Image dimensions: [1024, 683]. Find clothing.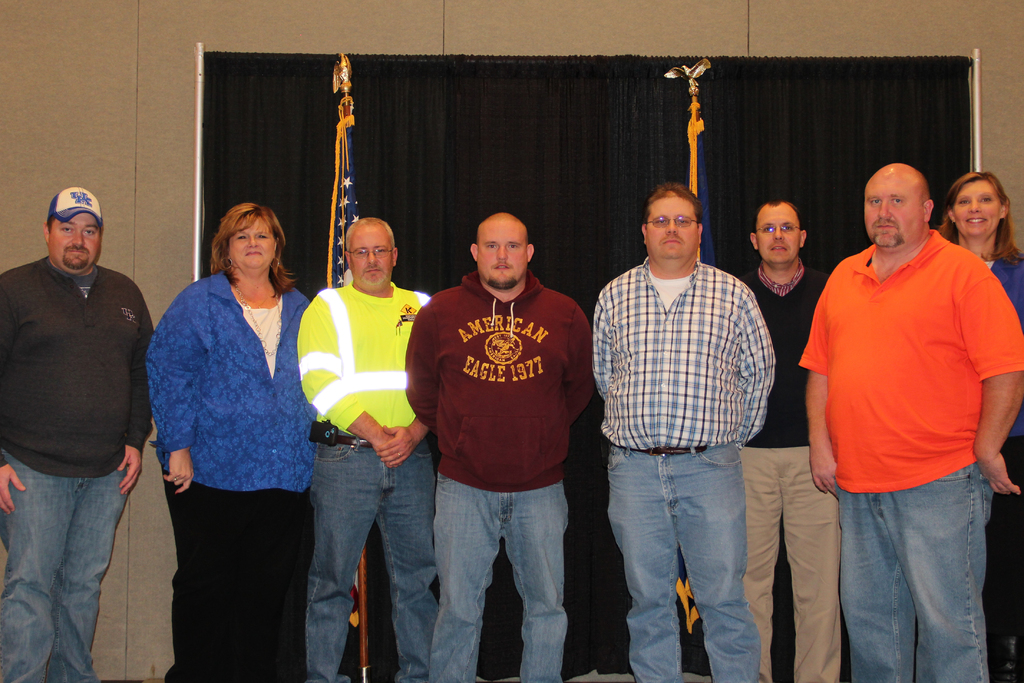
0/253/154/682.
